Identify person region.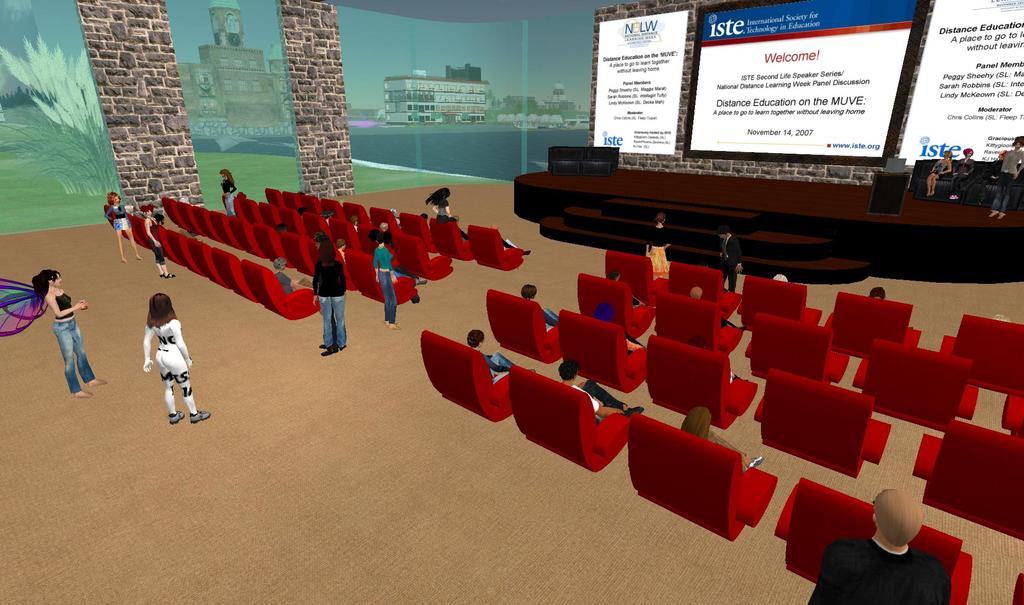
Region: pyautogui.locateOnScreen(488, 221, 536, 259).
